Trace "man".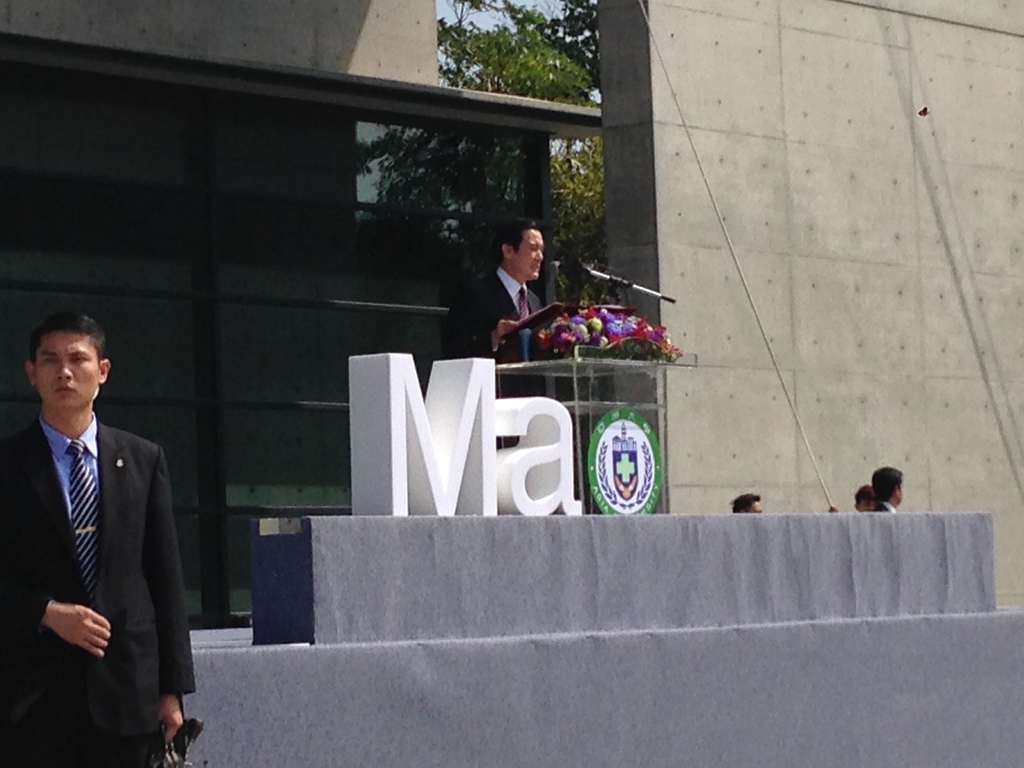
Traced to <bbox>445, 217, 545, 394</bbox>.
